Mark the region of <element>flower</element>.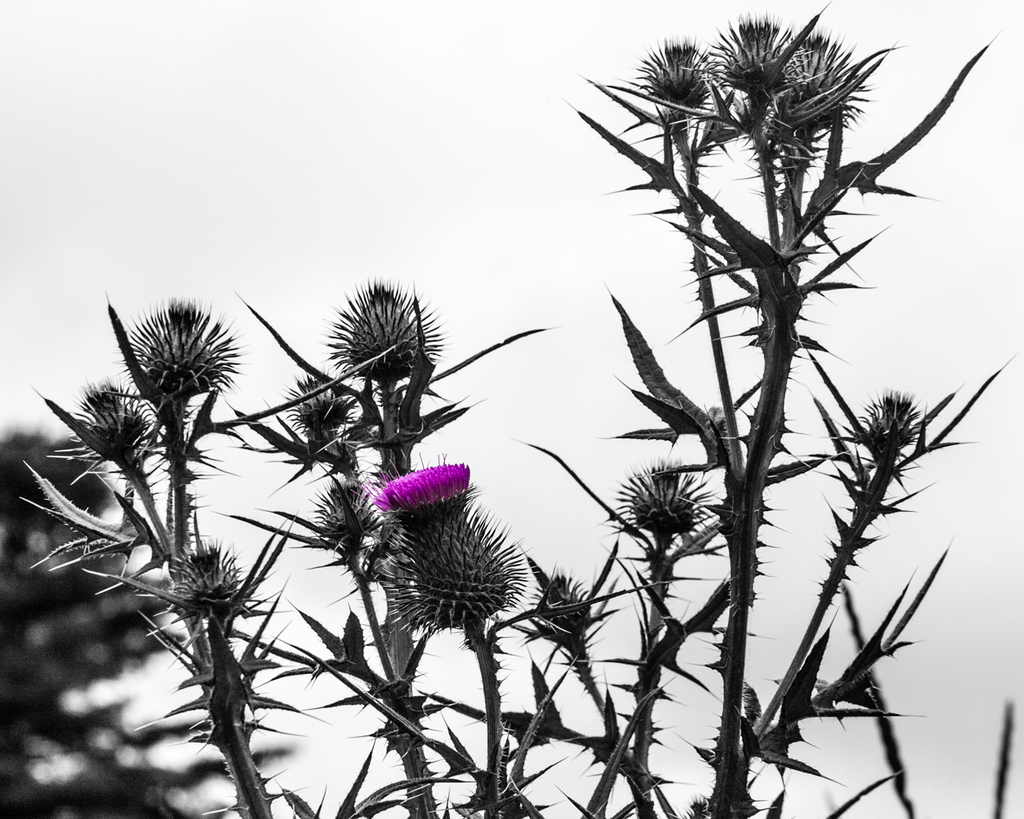
Region: BBox(55, 376, 158, 457).
